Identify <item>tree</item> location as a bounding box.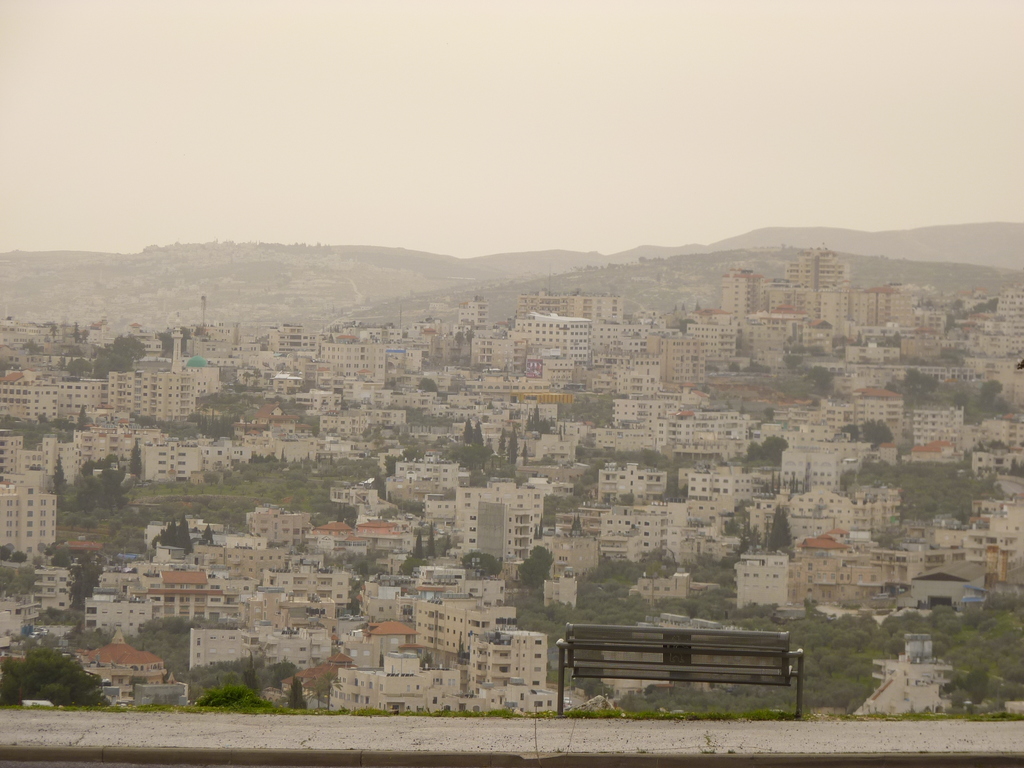
left=106, top=511, right=119, bottom=536.
